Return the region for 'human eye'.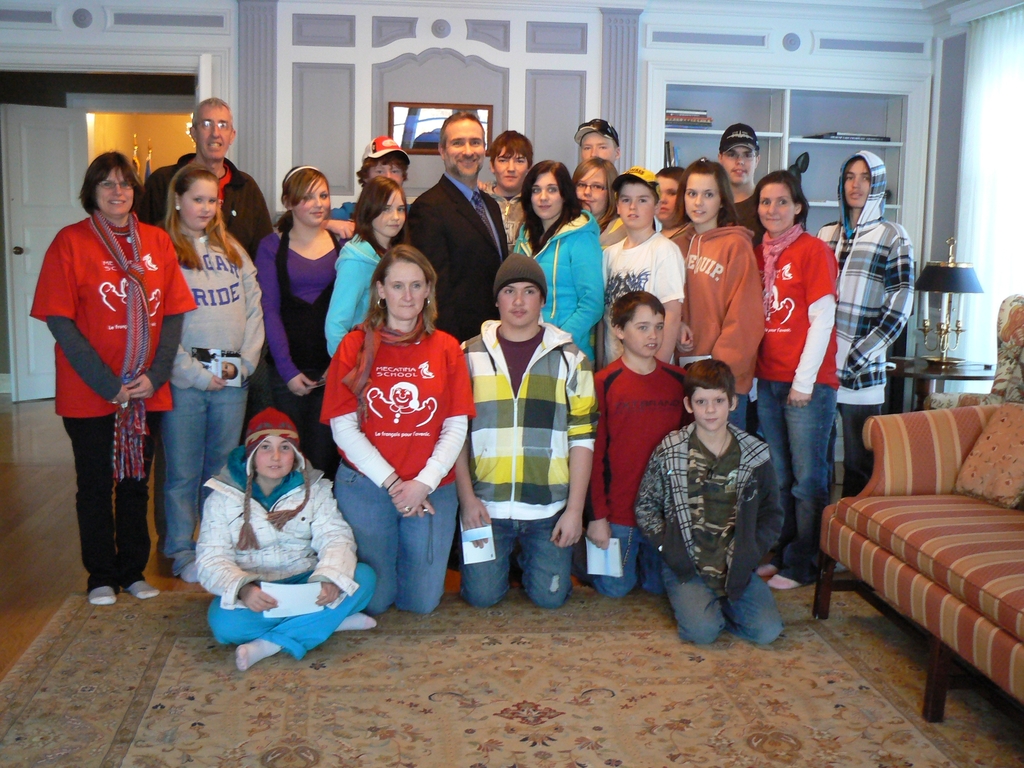
[655, 320, 665, 335].
